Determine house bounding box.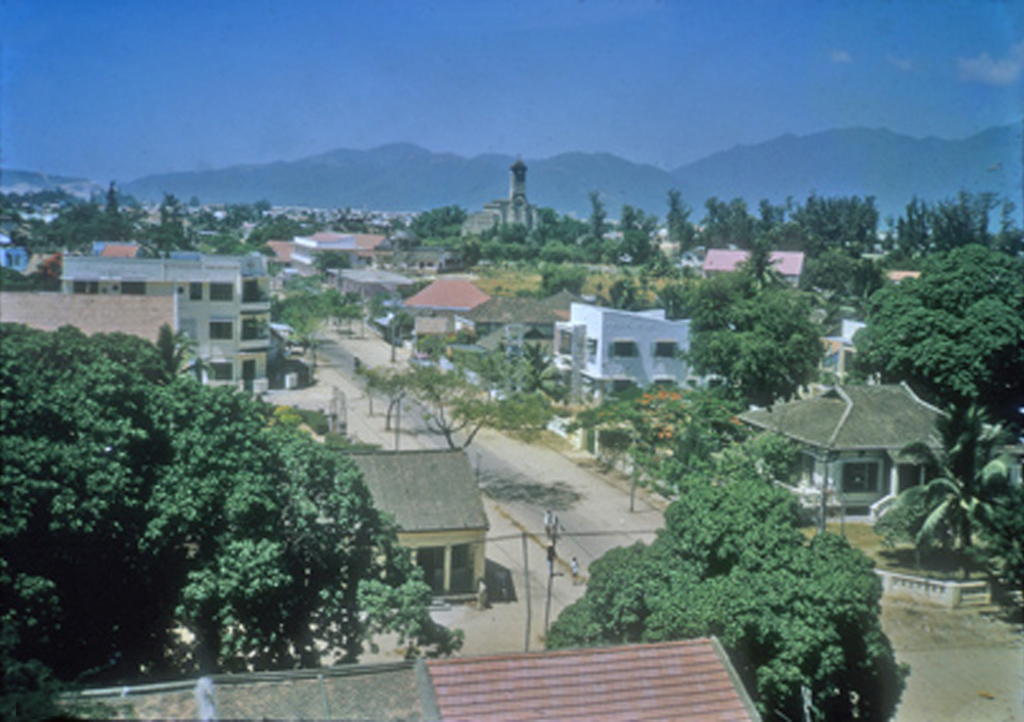
Determined: bbox=[548, 301, 696, 424].
